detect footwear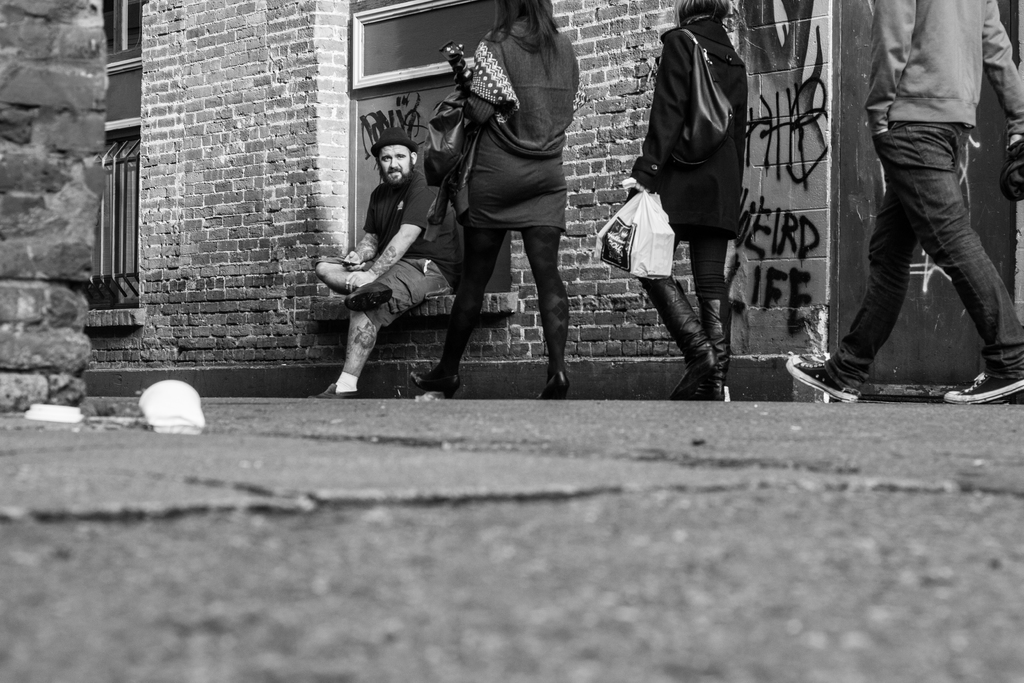
select_region(408, 372, 460, 399)
